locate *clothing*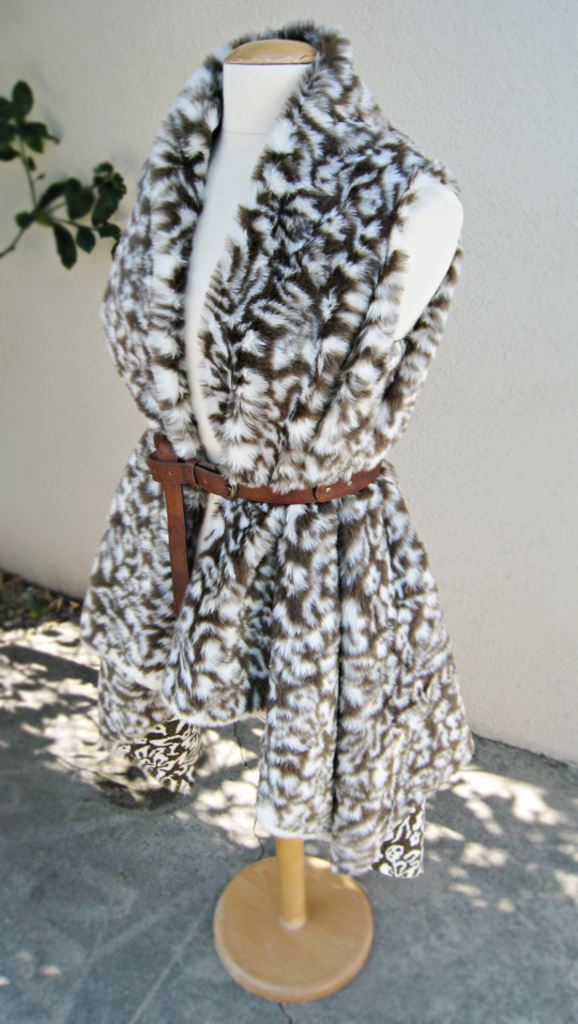
select_region(79, 22, 480, 876)
